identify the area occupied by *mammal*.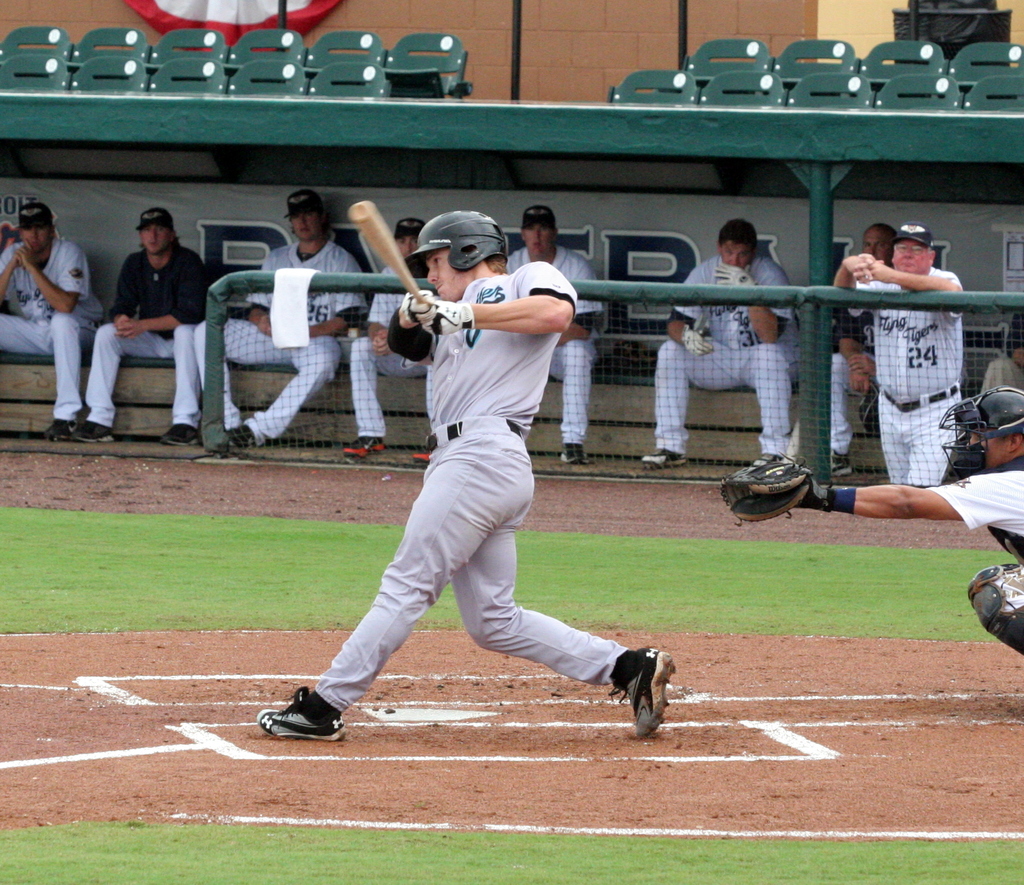
Area: x1=191, y1=187, x2=372, y2=450.
